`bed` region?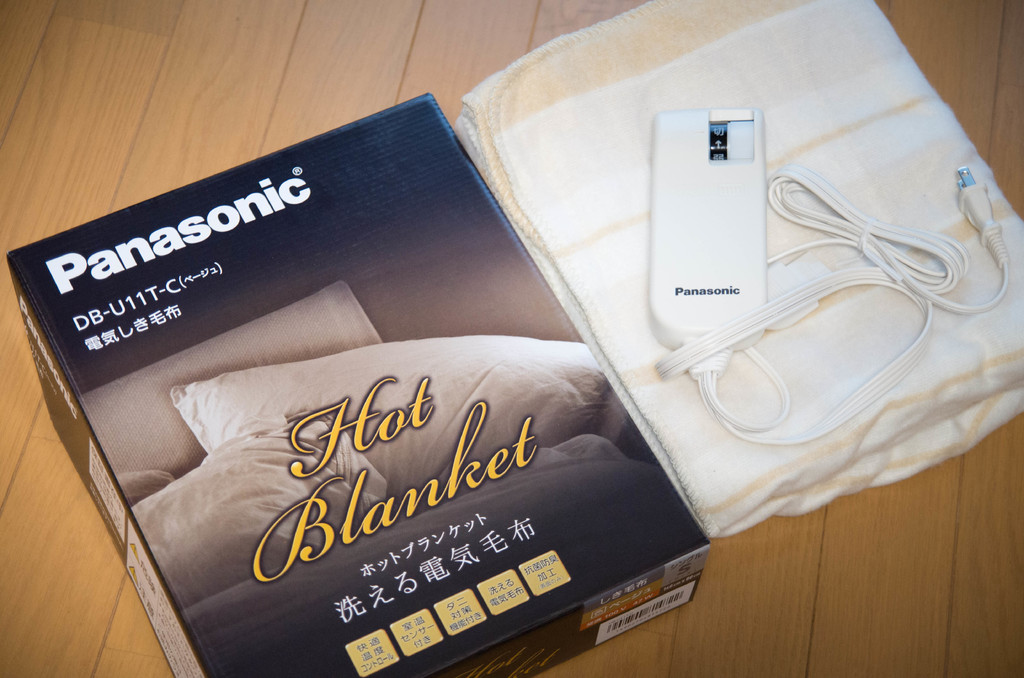
region(92, 285, 710, 675)
